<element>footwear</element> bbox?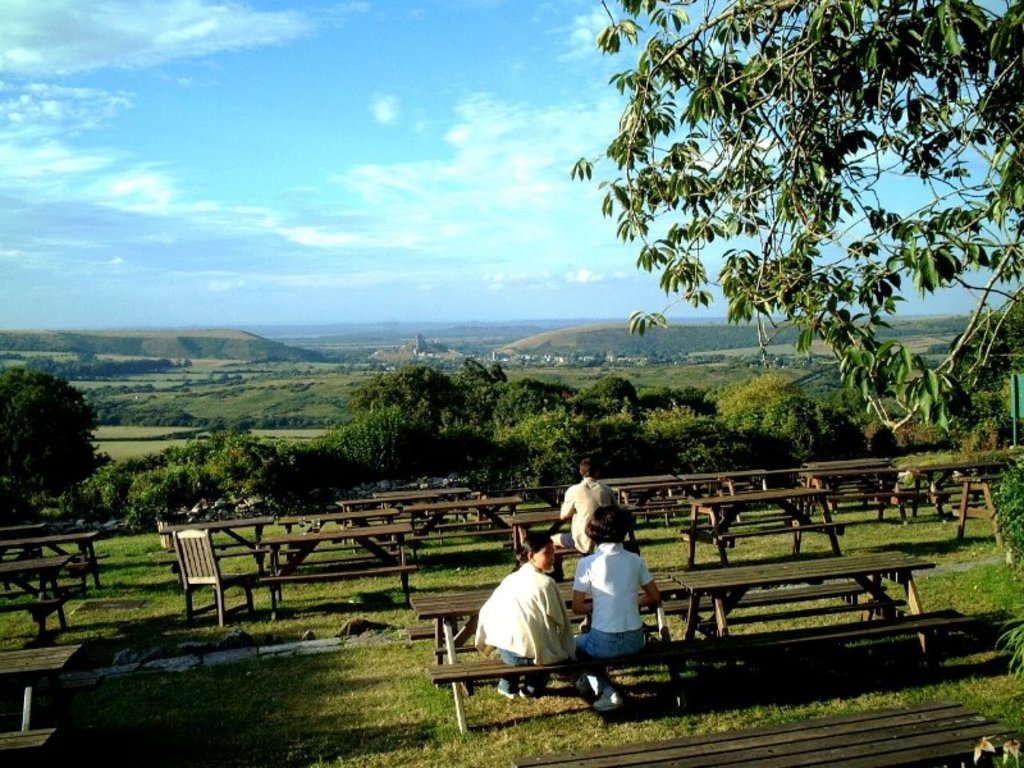
520, 678, 539, 701
